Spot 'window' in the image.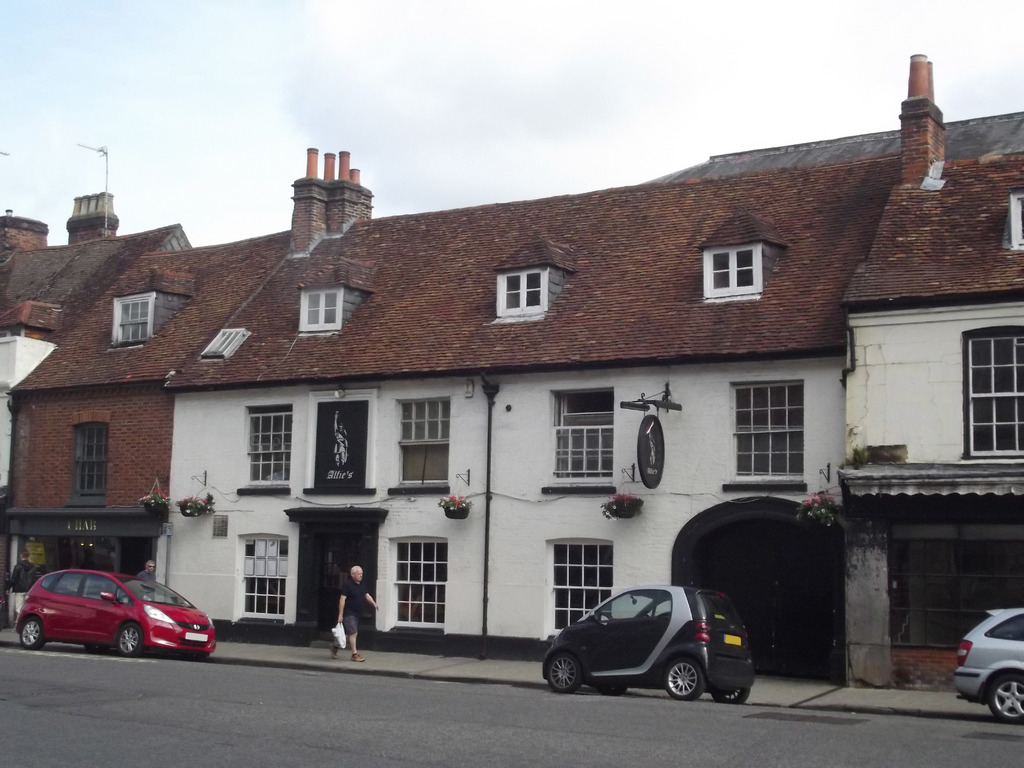
'window' found at (x1=549, y1=383, x2=612, y2=478).
